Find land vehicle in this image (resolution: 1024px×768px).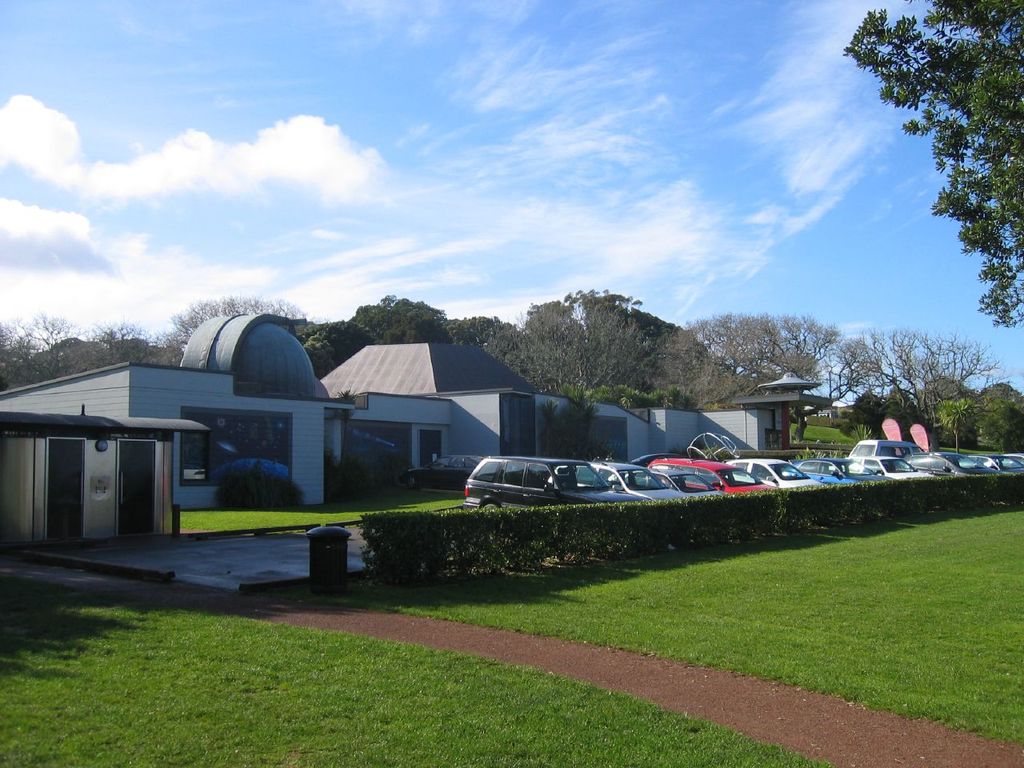
bbox=(845, 438, 926, 474).
